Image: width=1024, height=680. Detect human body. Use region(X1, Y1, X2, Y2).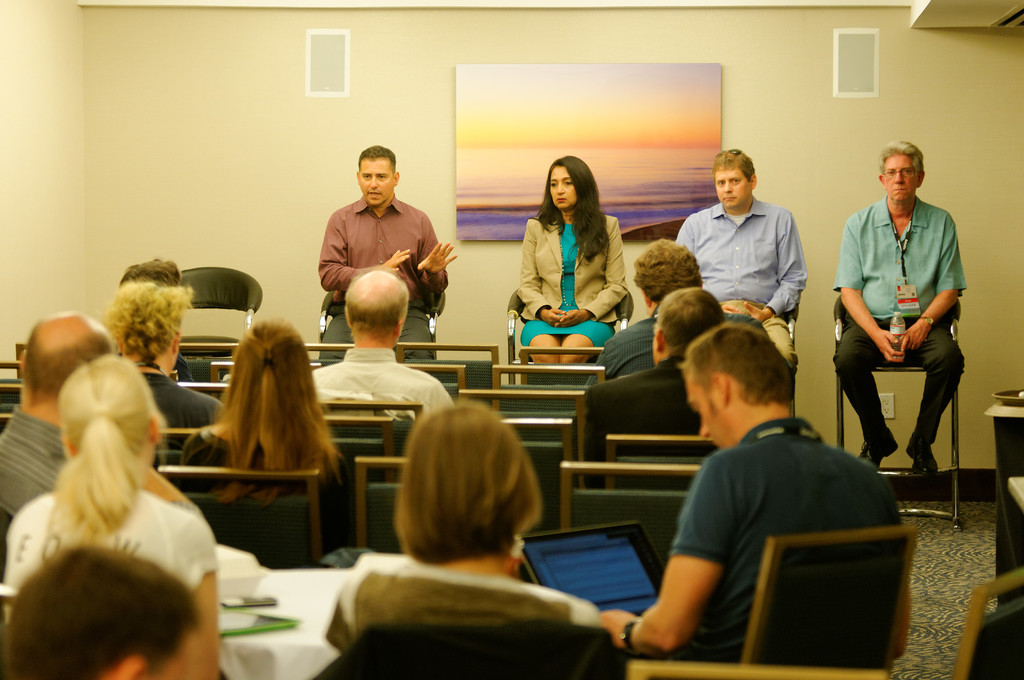
region(322, 144, 463, 368).
